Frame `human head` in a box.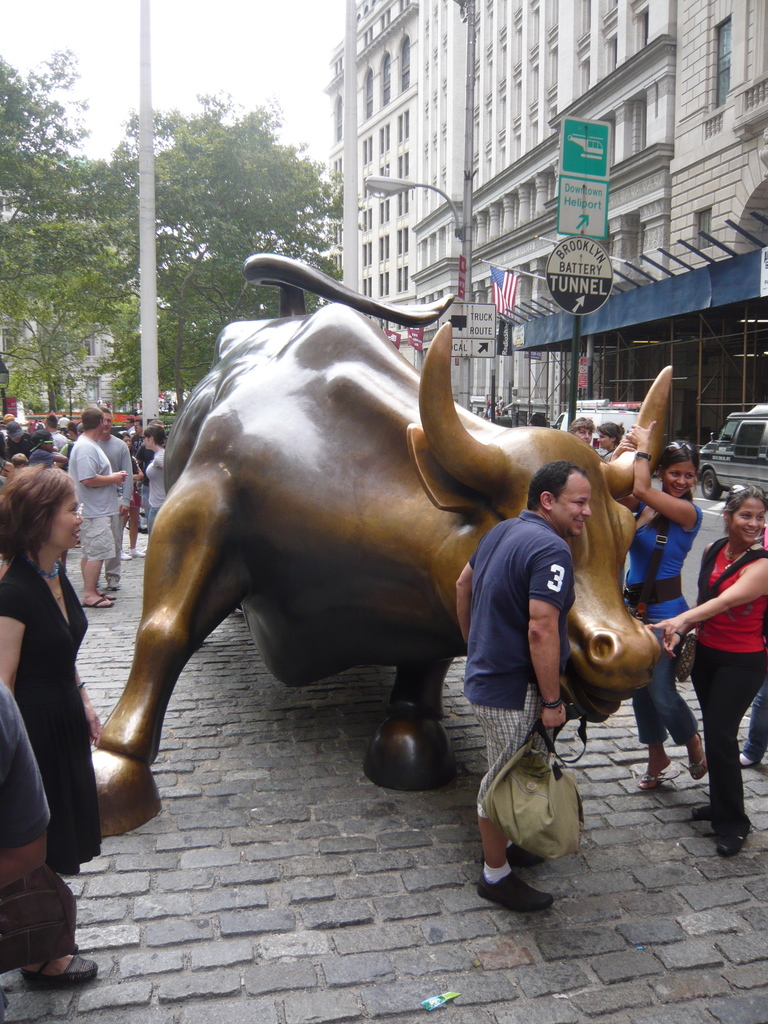
locate(658, 440, 700, 497).
